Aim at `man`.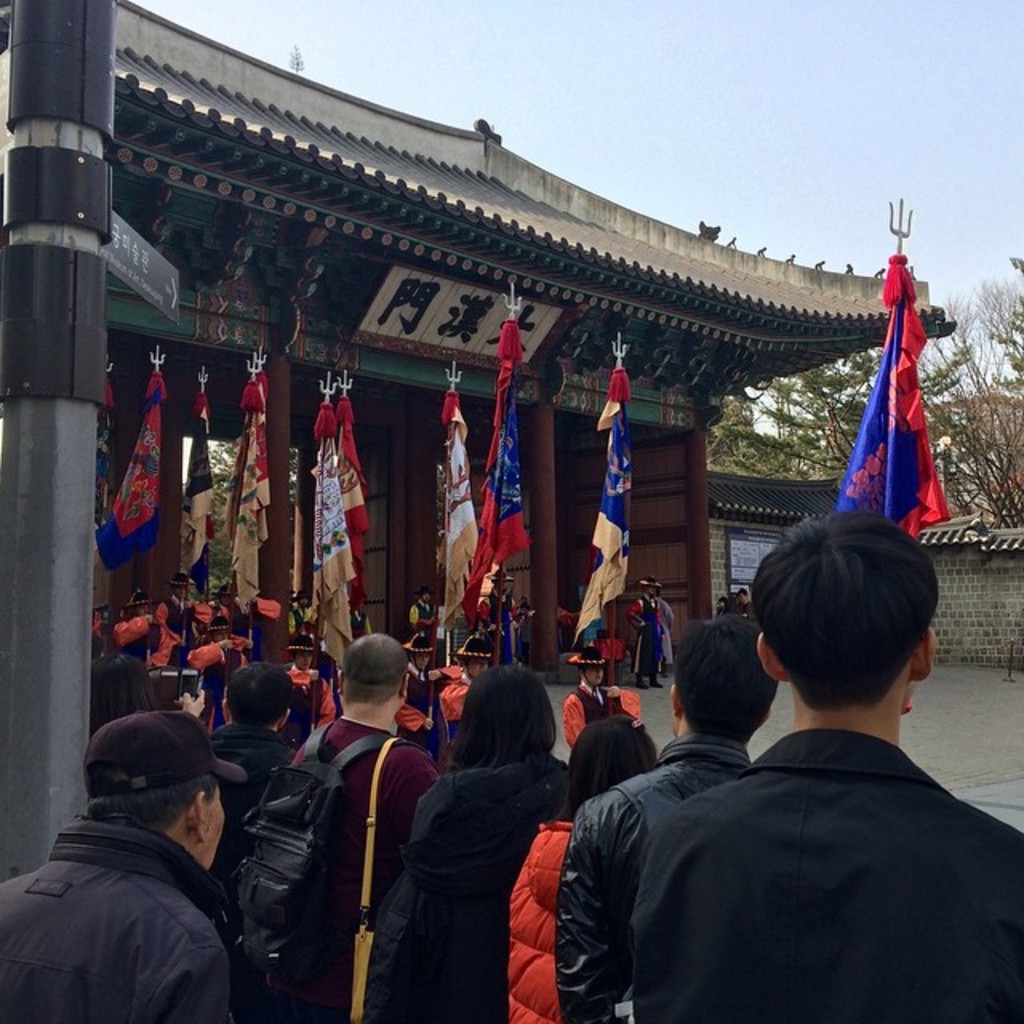
Aimed at {"left": 0, "top": 715, "right": 238, "bottom": 1022}.
